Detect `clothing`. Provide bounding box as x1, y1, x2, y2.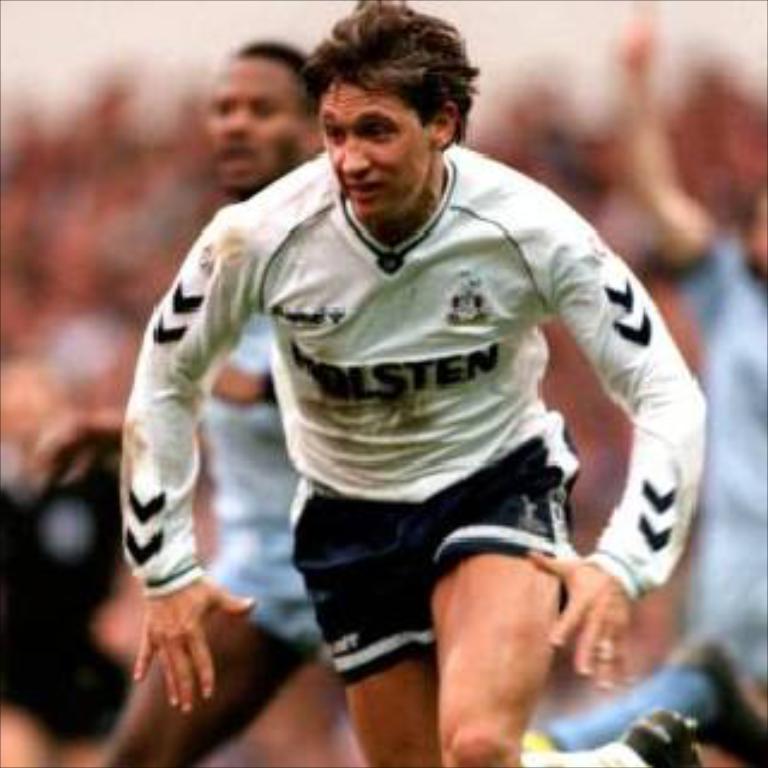
204, 324, 305, 636.
